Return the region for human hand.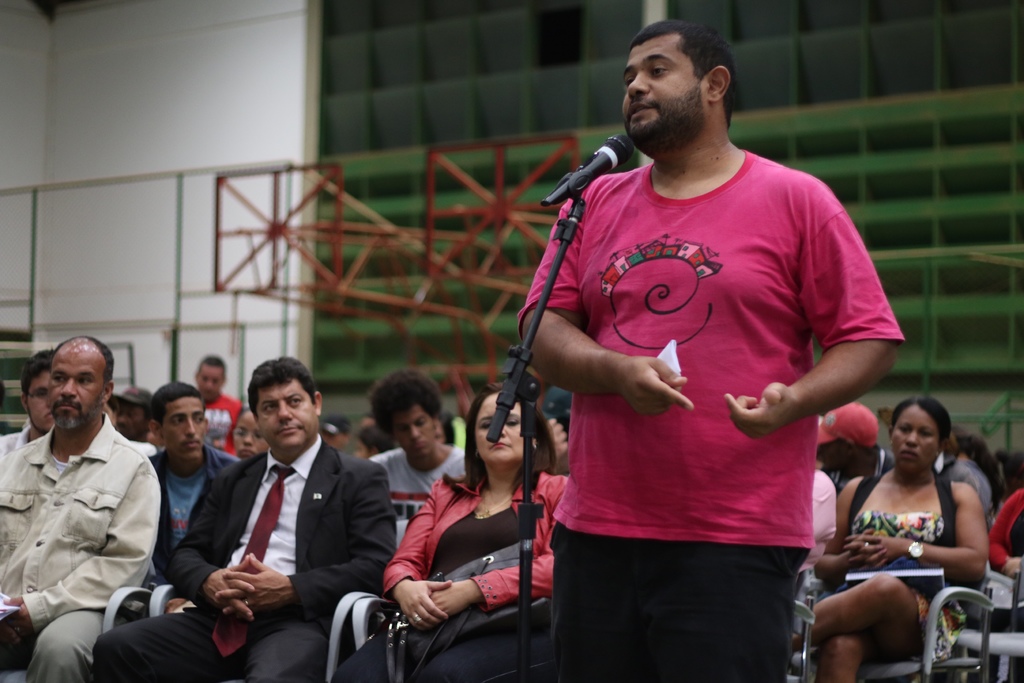
<box>723,381,800,443</box>.
